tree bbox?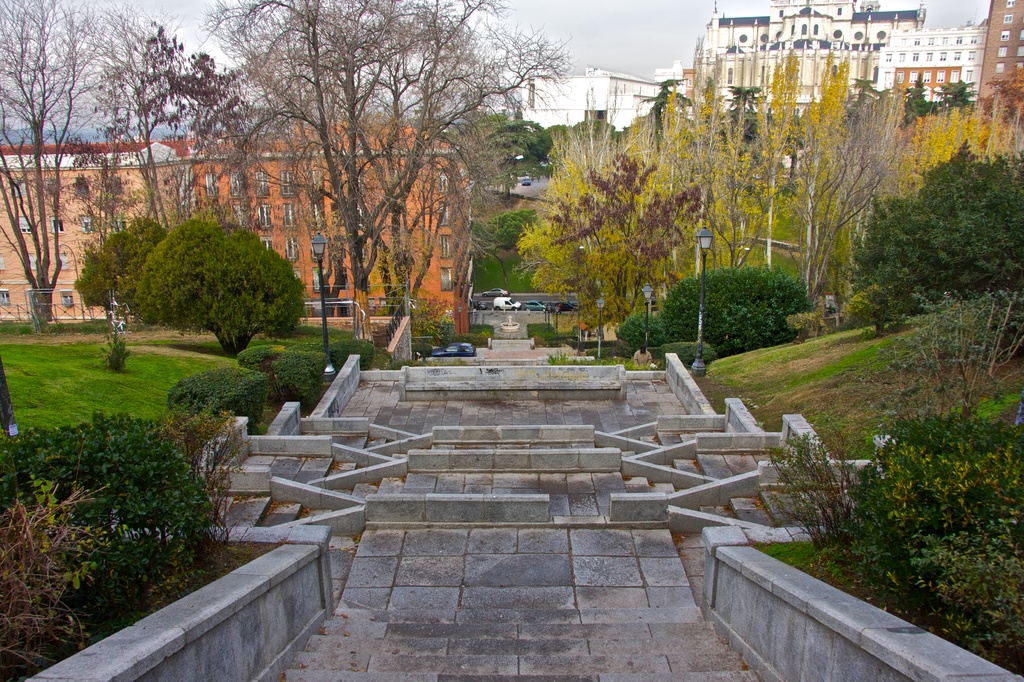
box(901, 73, 1023, 194)
